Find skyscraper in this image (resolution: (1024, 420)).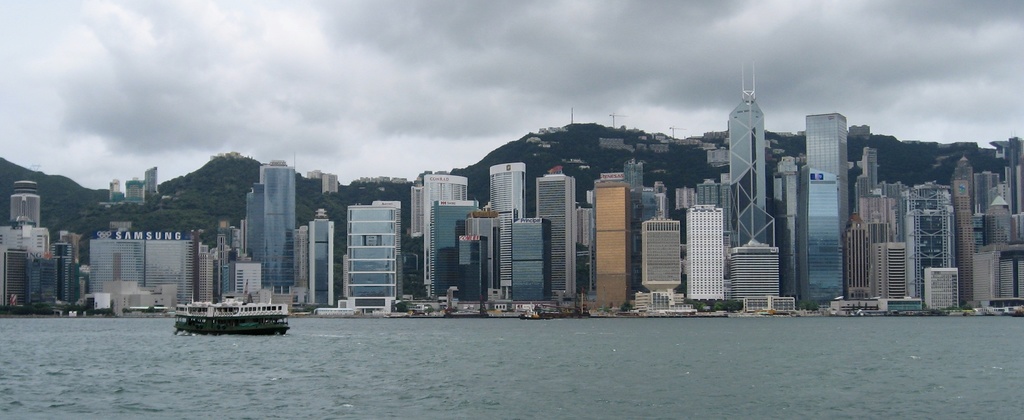
rect(653, 181, 668, 194).
